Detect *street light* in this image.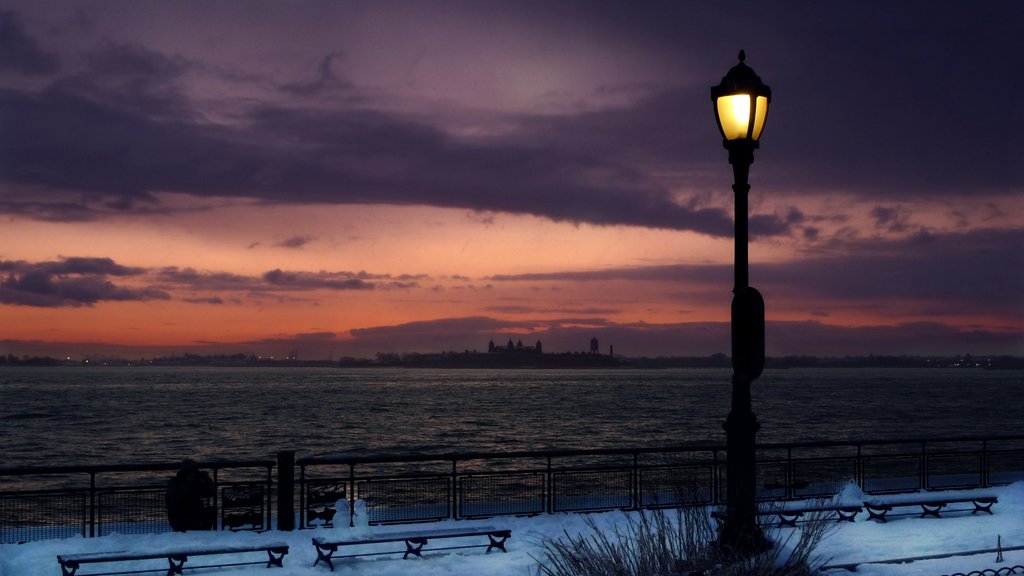
Detection: 686, 21, 803, 519.
